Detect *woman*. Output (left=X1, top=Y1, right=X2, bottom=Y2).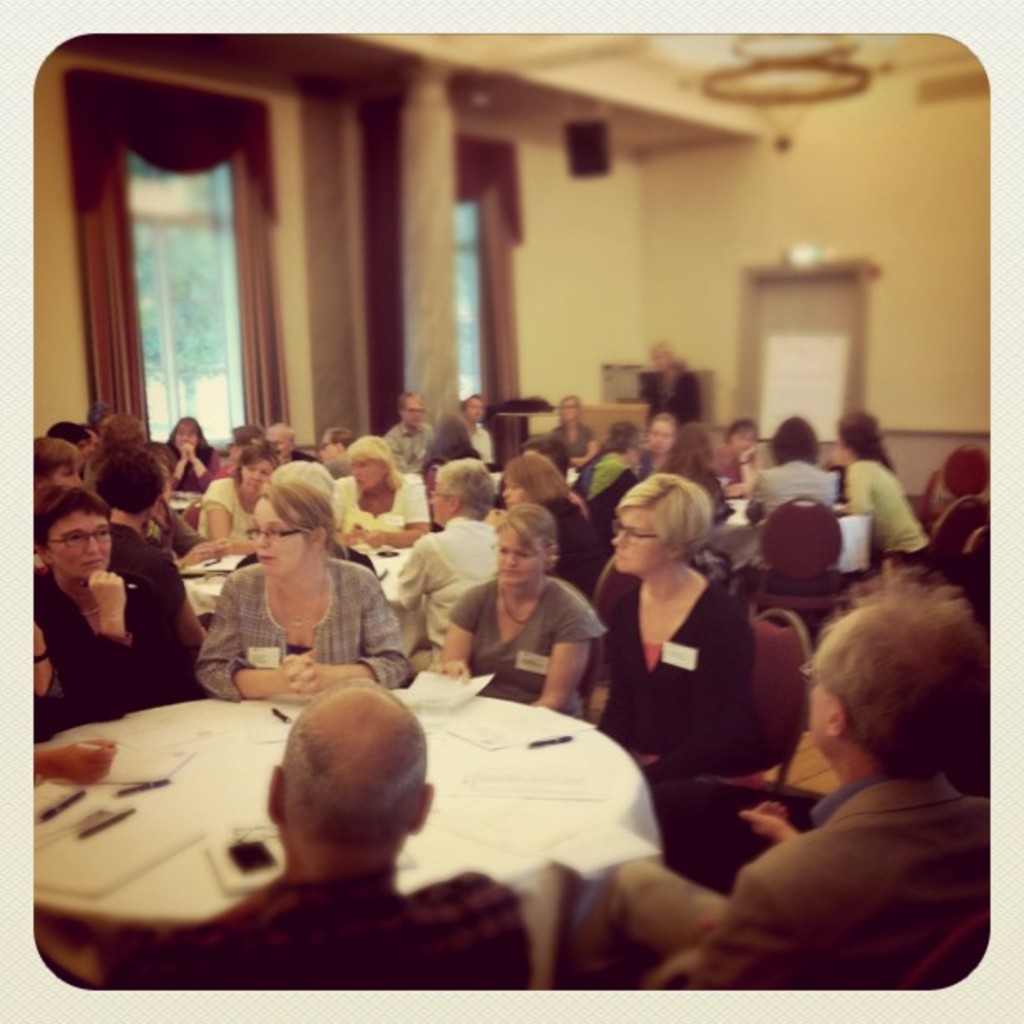
(left=430, top=505, right=609, bottom=728).
